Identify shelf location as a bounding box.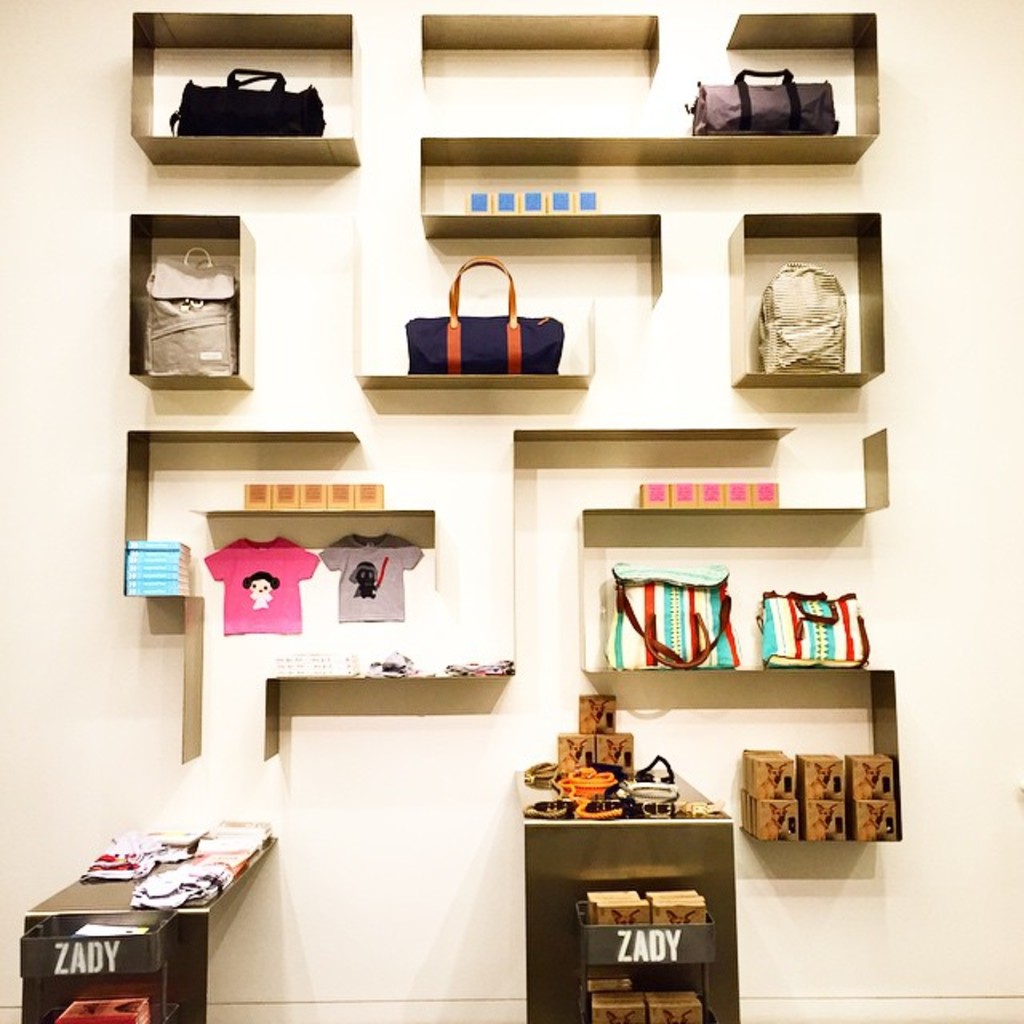
123 8 358 163.
